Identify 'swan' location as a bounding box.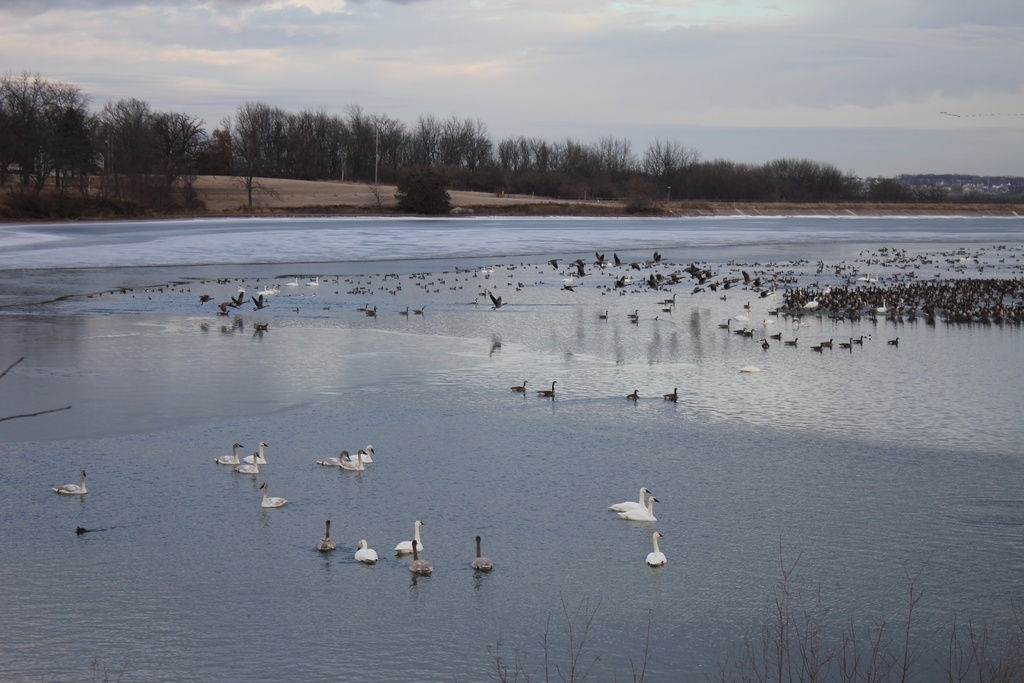
left=488, top=265, right=495, bottom=272.
